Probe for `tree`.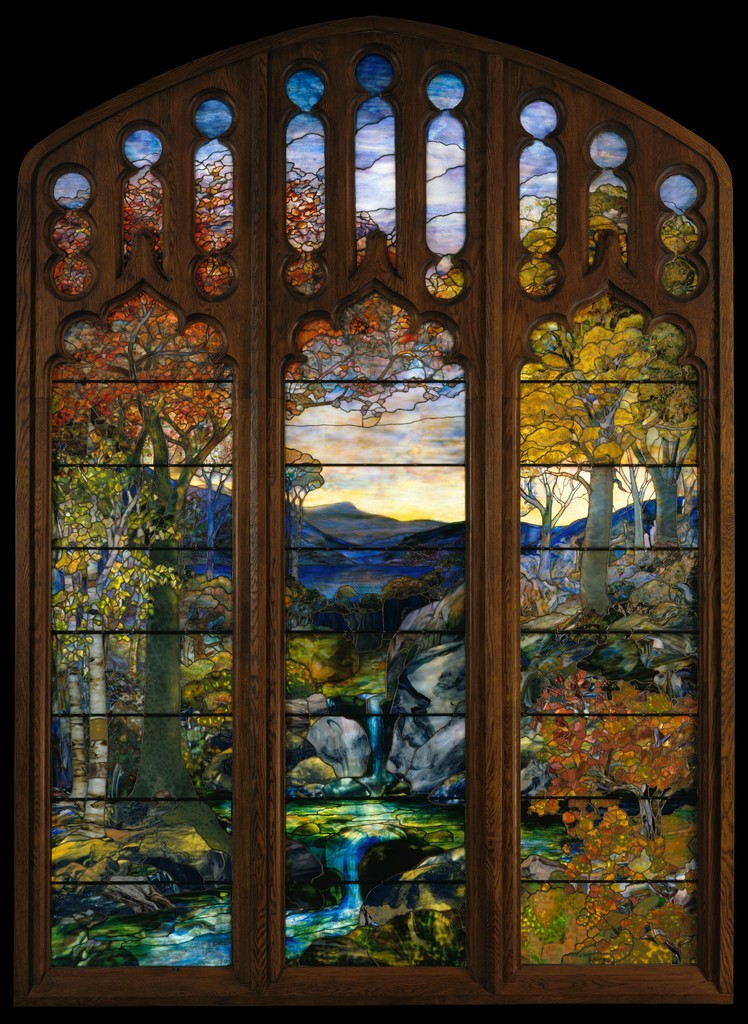
Probe result: {"left": 519, "top": 296, "right": 693, "bottom": 615}.
